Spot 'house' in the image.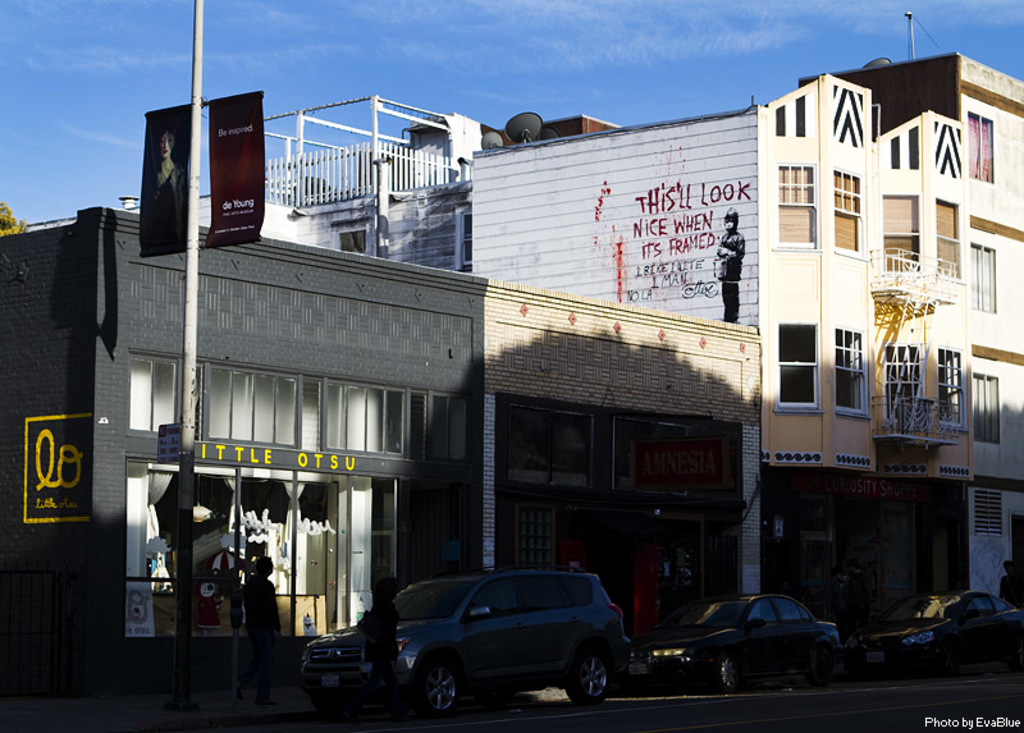
'house' found at box=[468, 45, 1023, 596].
